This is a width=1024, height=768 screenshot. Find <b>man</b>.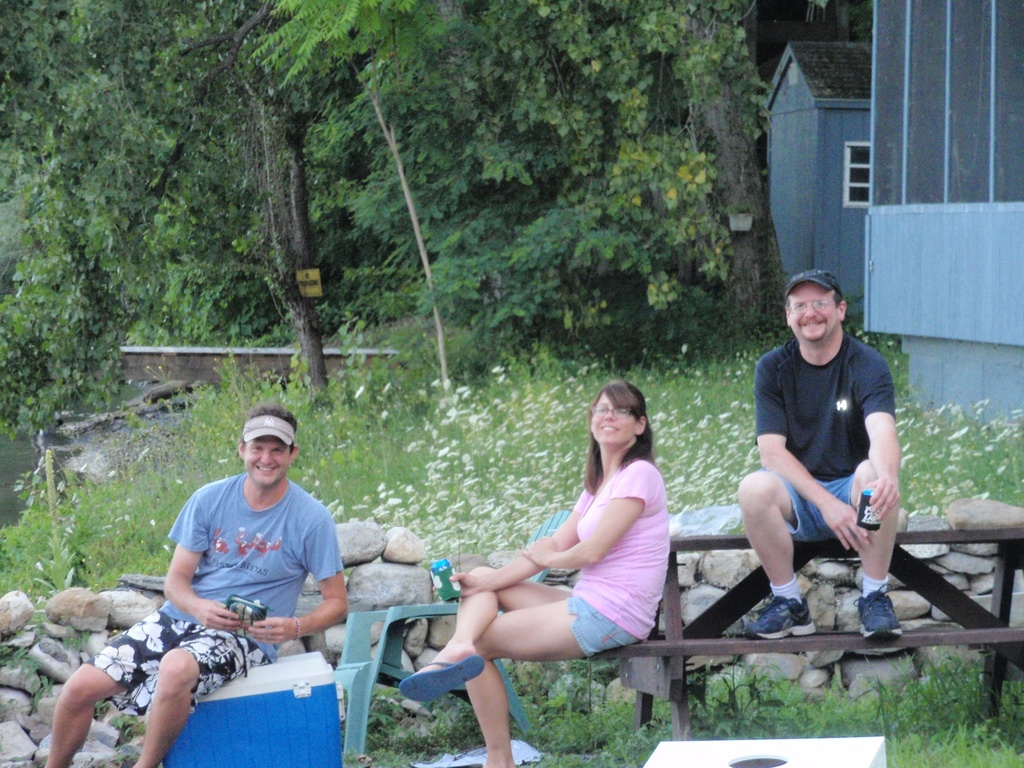
Bounding box: BBox(730, 264, 915, 652).
